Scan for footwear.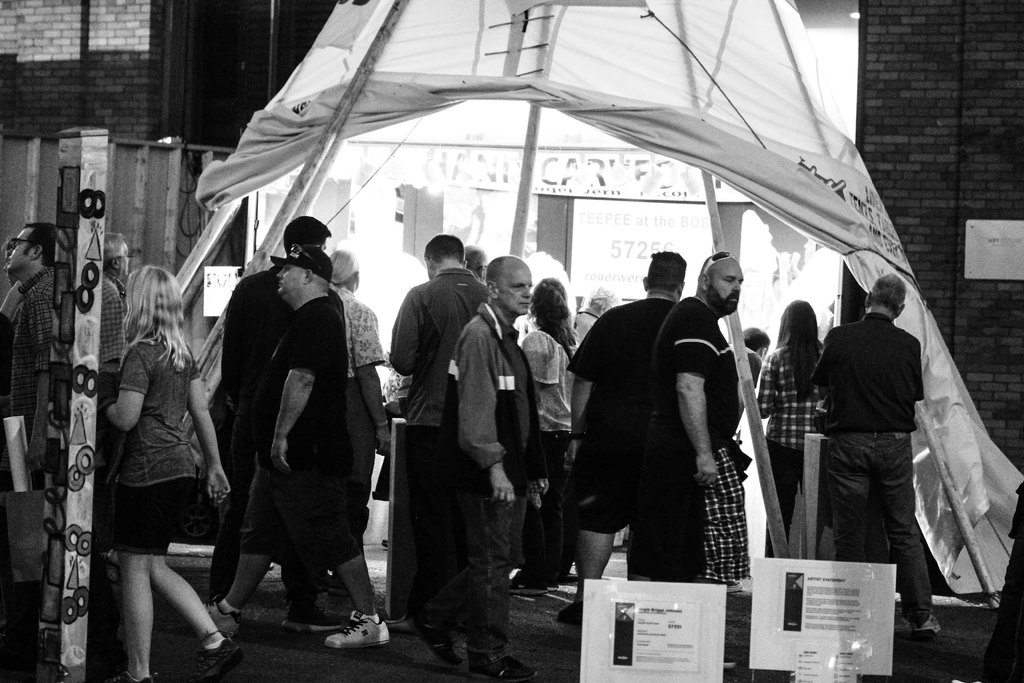
Scan result: <box>895,611,917,636</box>.
